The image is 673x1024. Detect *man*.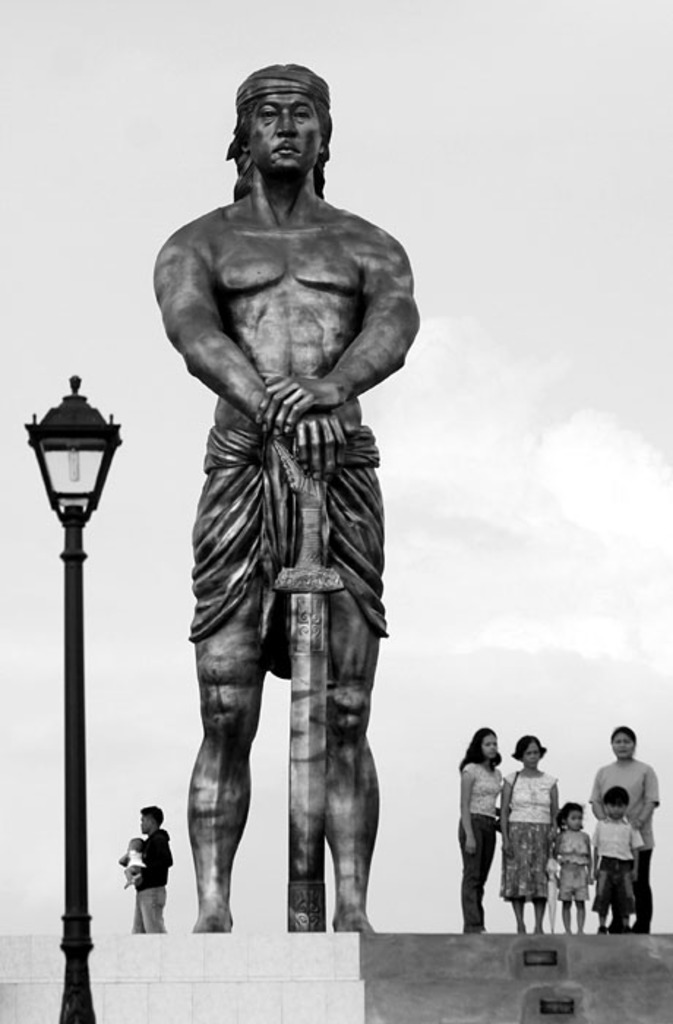
Detection: 151:56:432:929.
